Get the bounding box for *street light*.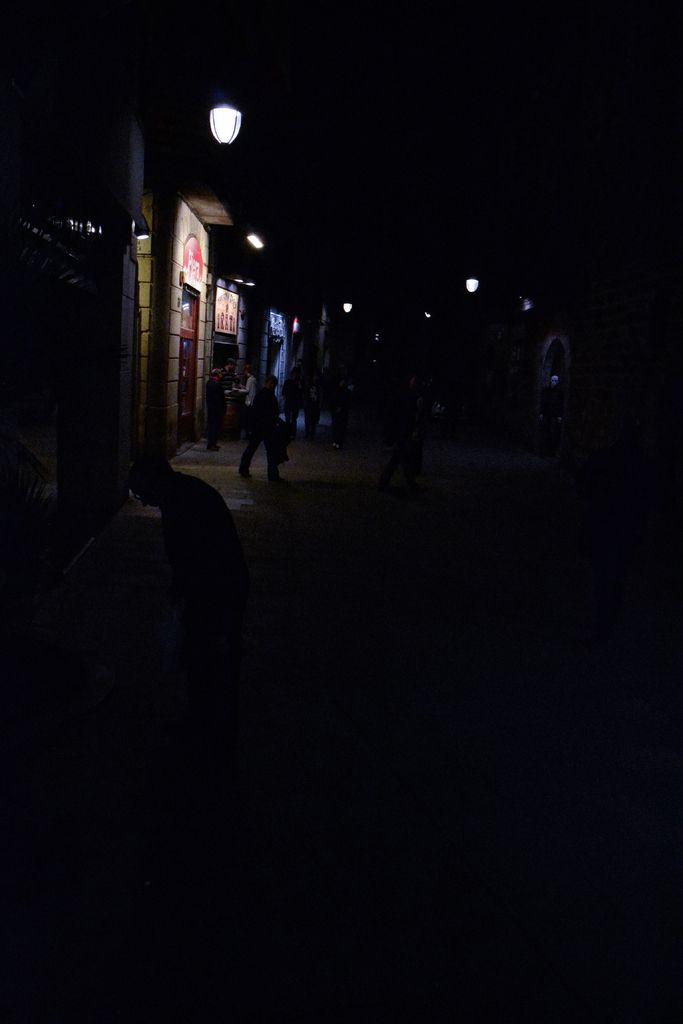
140/100/240/470.
